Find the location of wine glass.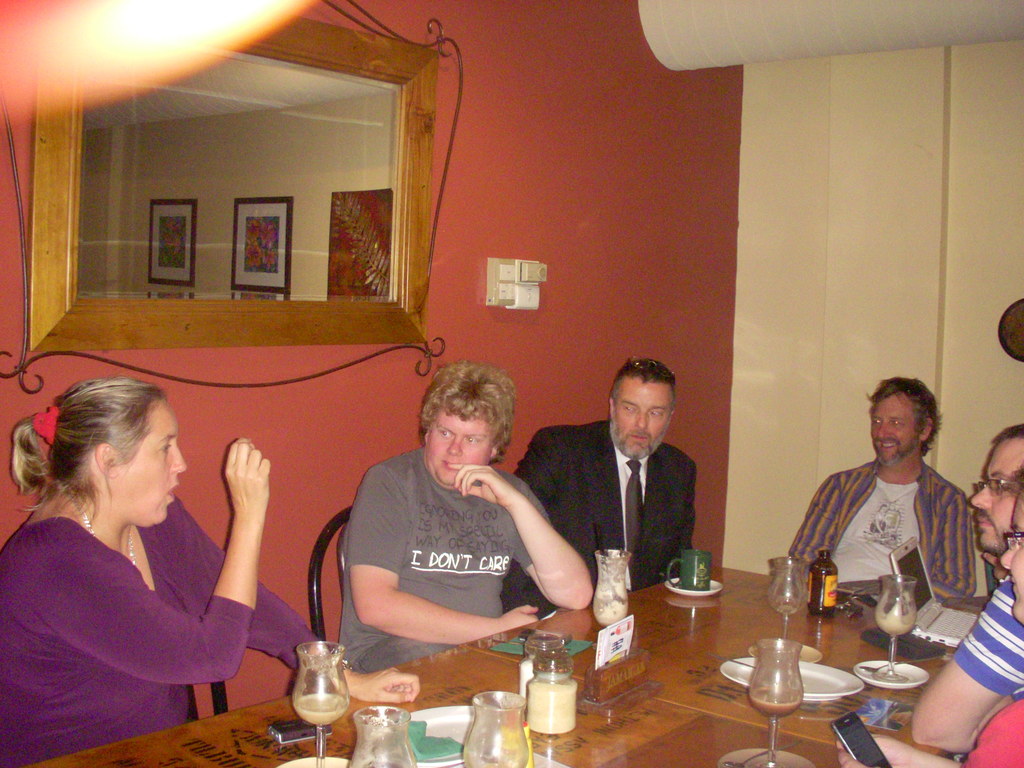
Location: rect(593, 550, 631, 646).
